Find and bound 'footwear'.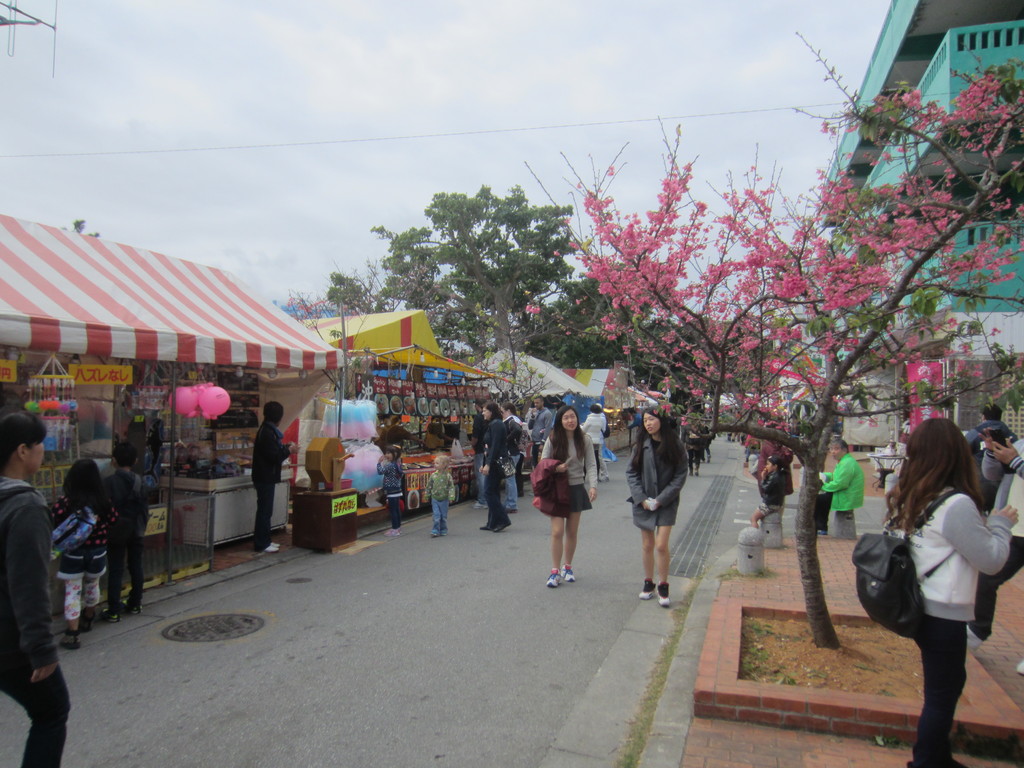
Bound: <bbox>563, 568, 575, 585</bbox>.
